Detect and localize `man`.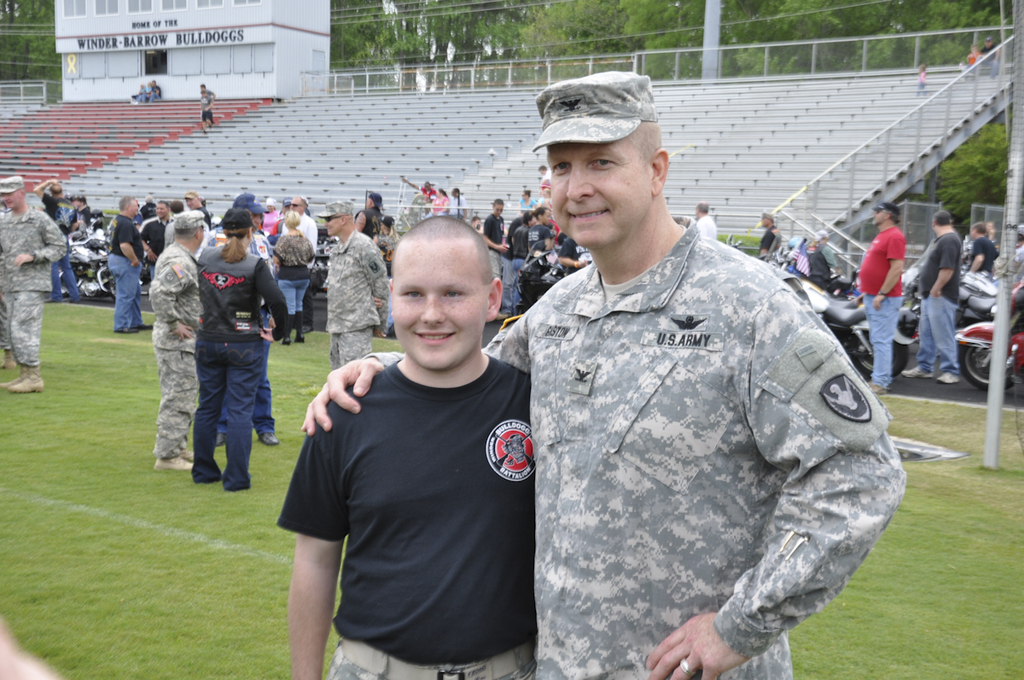
Localized at Rect(968, 220, 997, 273).
